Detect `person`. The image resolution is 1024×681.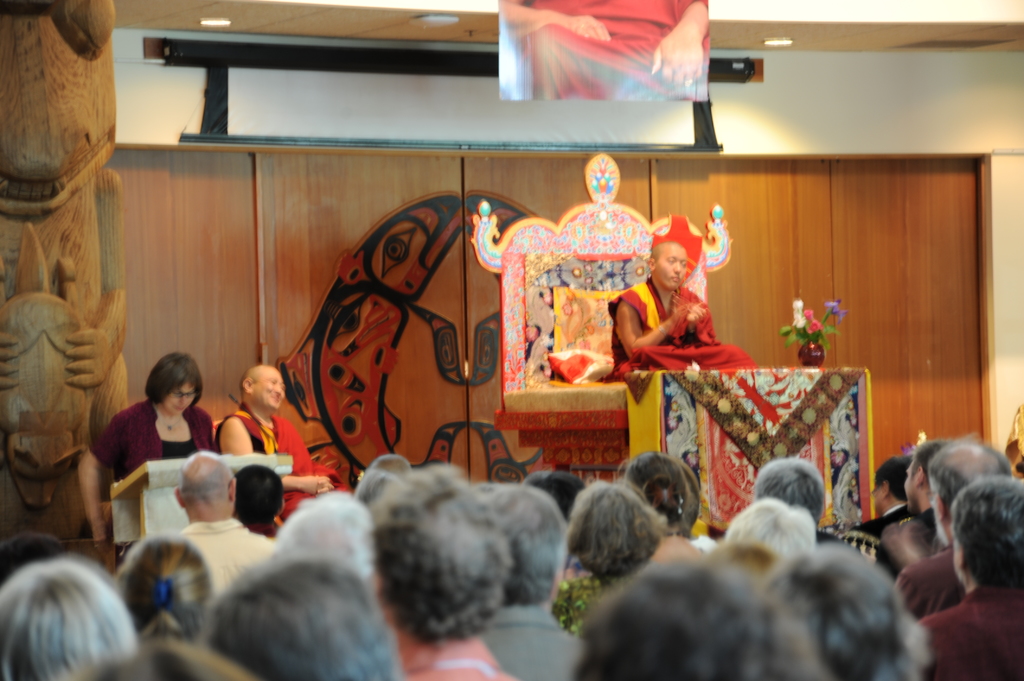
(left=620, top=449, right=717, bottom=546).
